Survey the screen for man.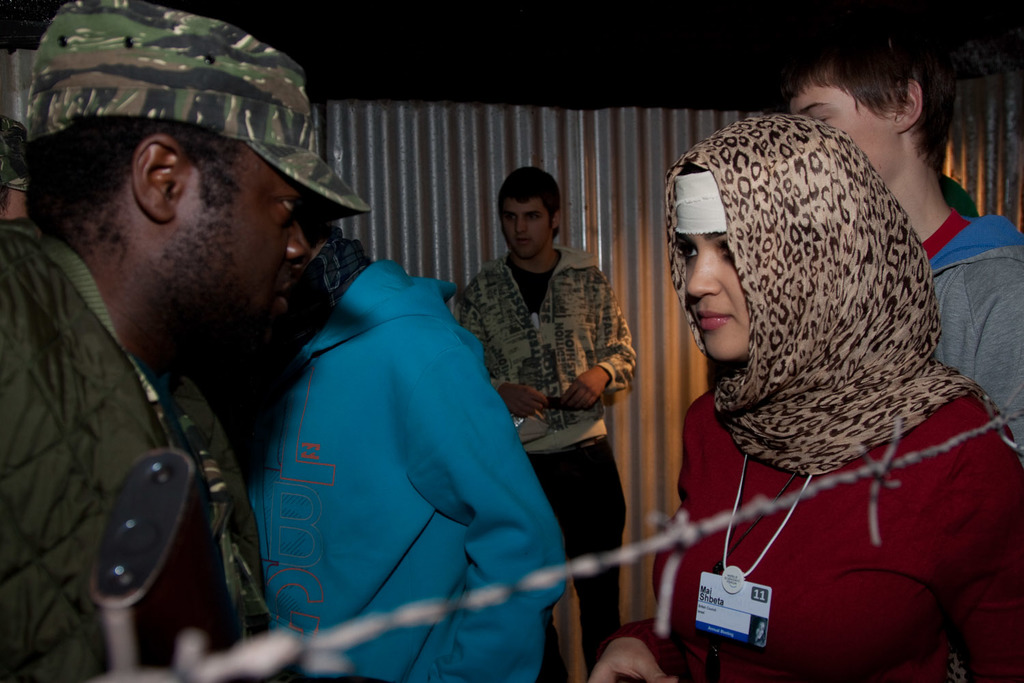
Survey found: bbox(455, 162, 641, 562).
